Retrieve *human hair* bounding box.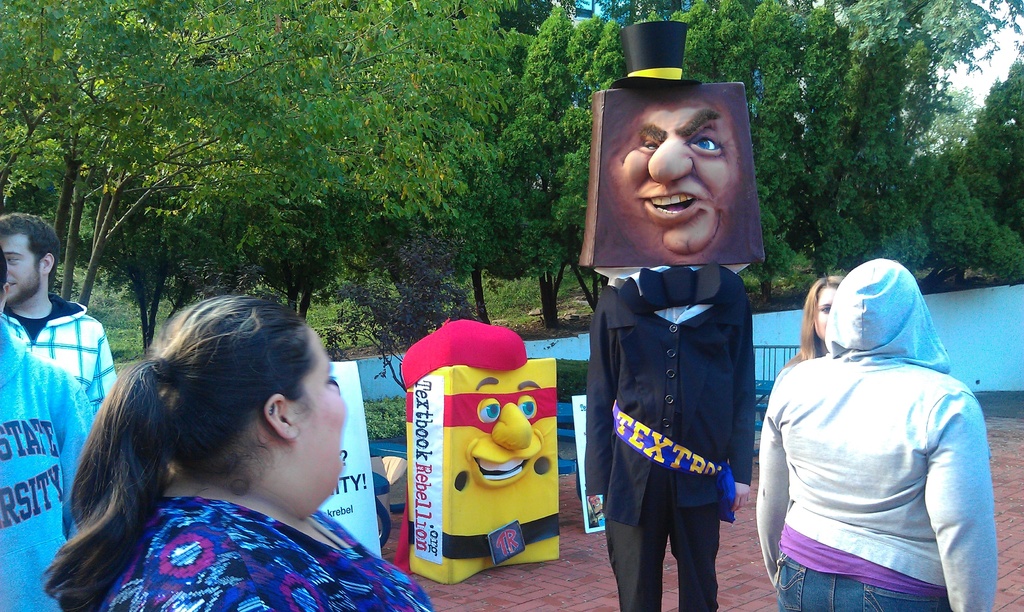
Bounding box: Rect(0, 207, 60, 290).
